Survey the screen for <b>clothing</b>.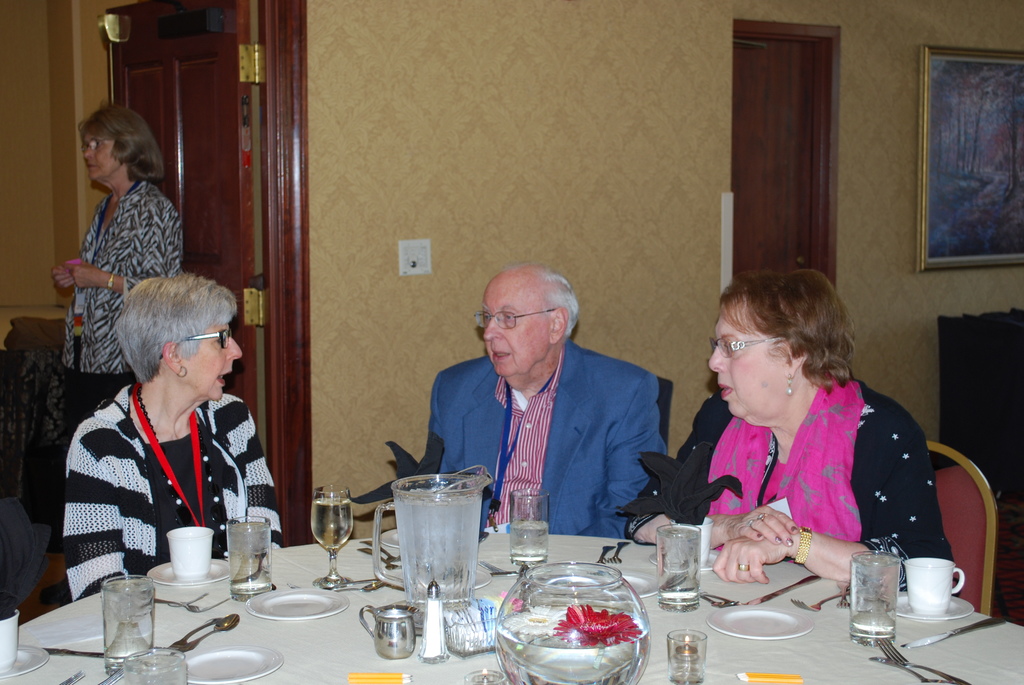
Survey found: (left=71, top=171, right=188, bottom=420).
